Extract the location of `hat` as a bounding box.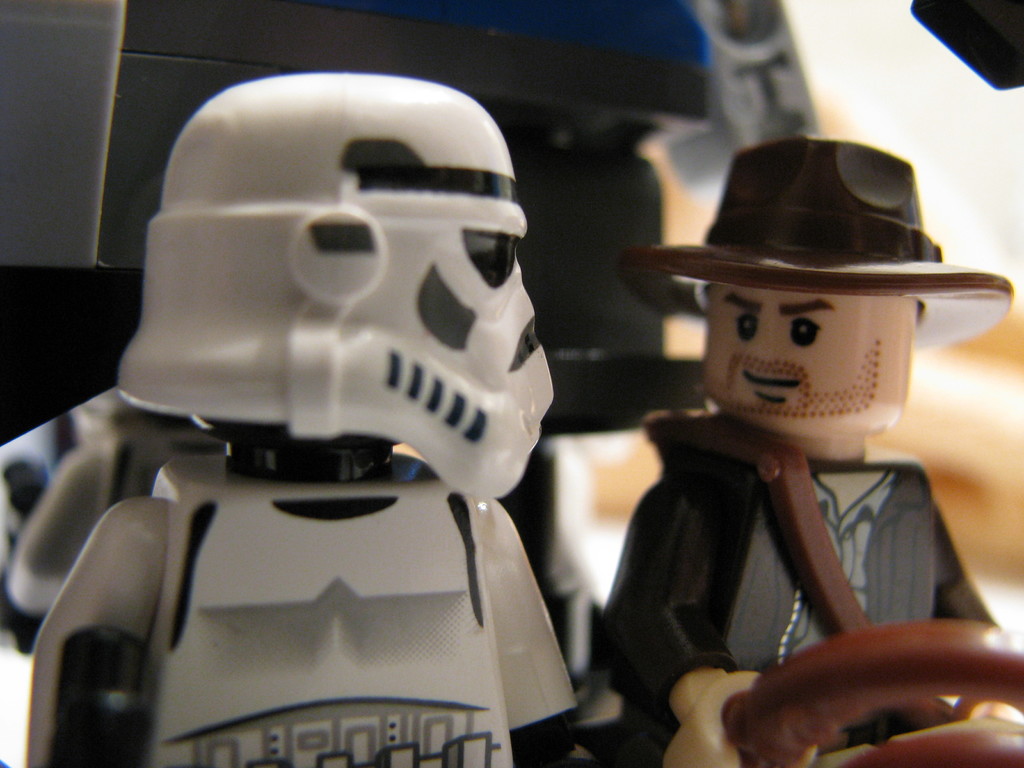
Rect(620, 139, 1014, 351).
